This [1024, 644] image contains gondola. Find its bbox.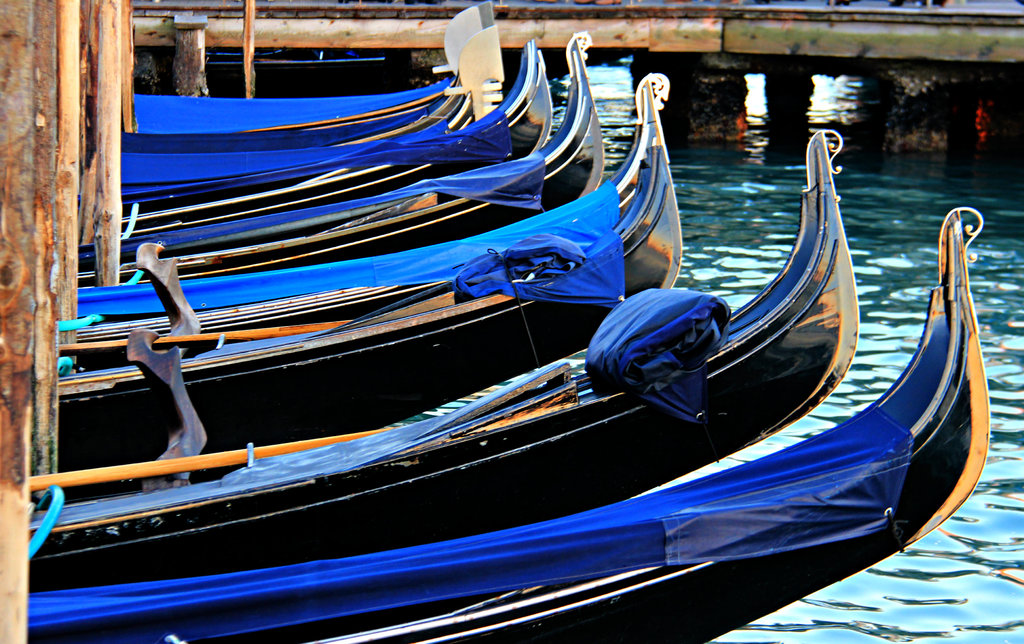
59,26,598,277.
